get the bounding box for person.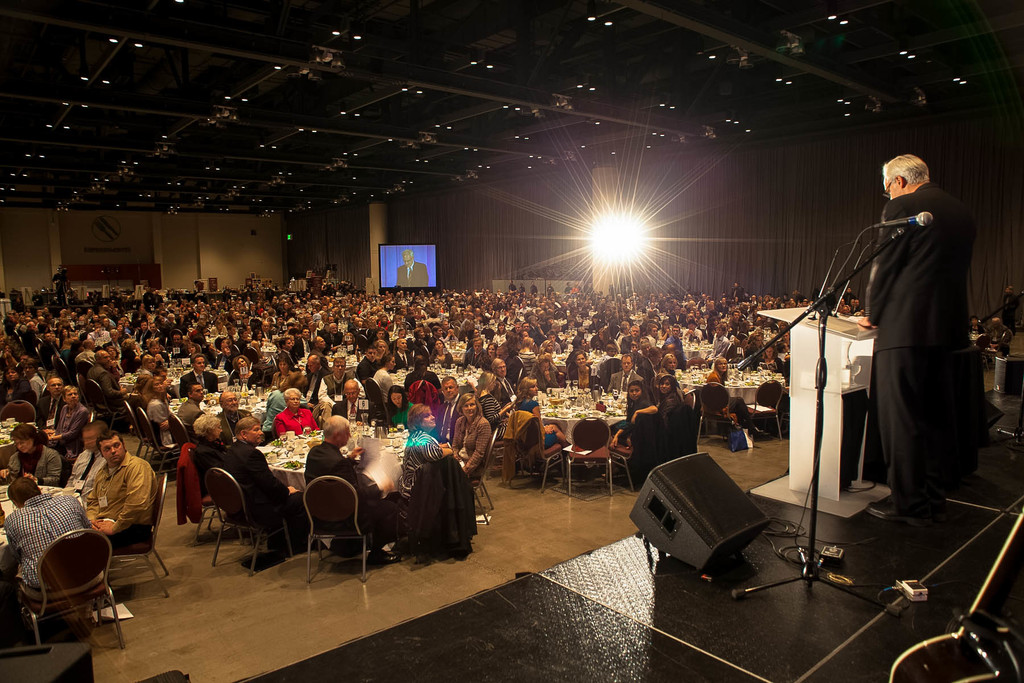
BBox(392, 252, 430, 284).
